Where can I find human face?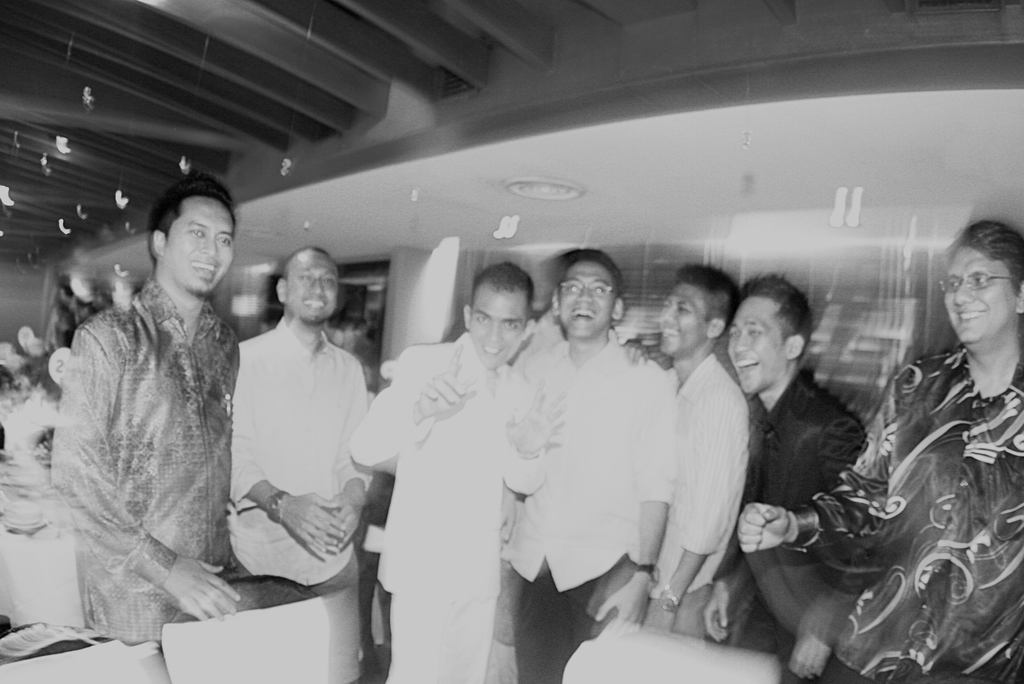
You can find it at [939,247,1019,349].
